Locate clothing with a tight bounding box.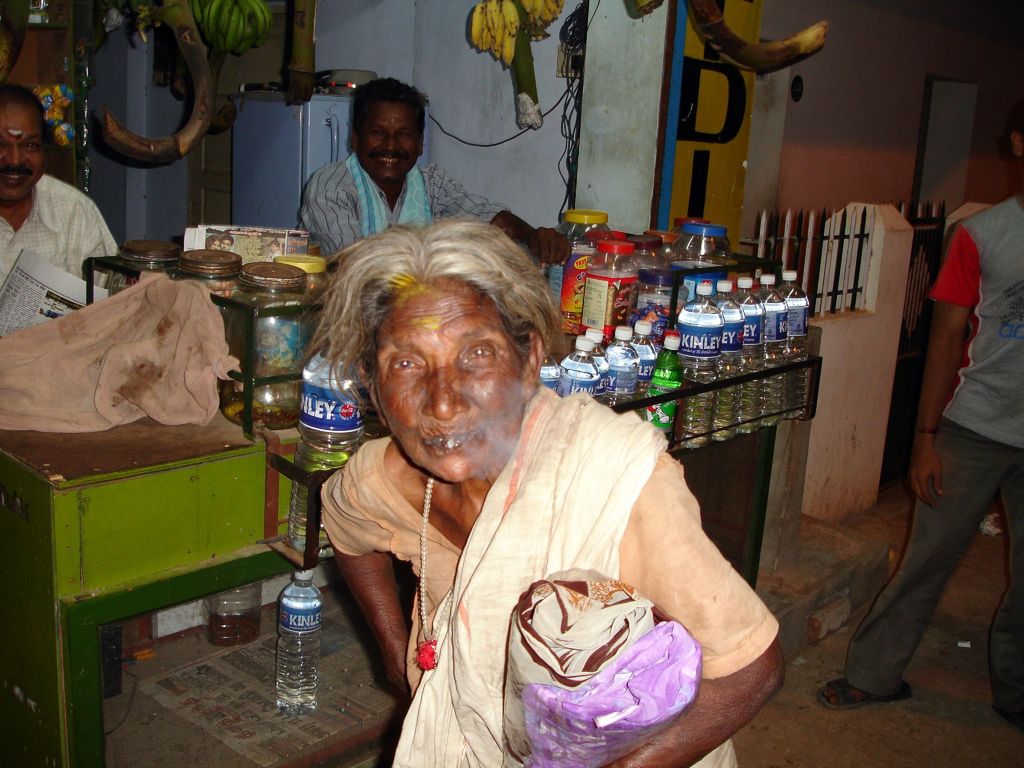
<region>301, 151, 532, 253</region>.
